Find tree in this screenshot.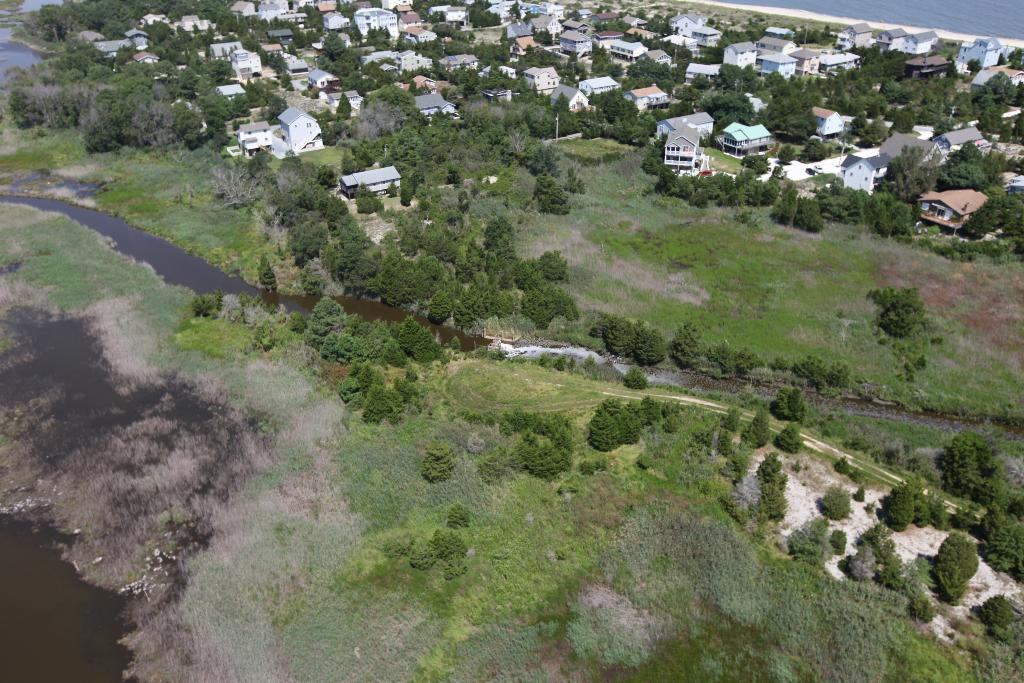
The bounding box for tree is [673,320,705,370].
